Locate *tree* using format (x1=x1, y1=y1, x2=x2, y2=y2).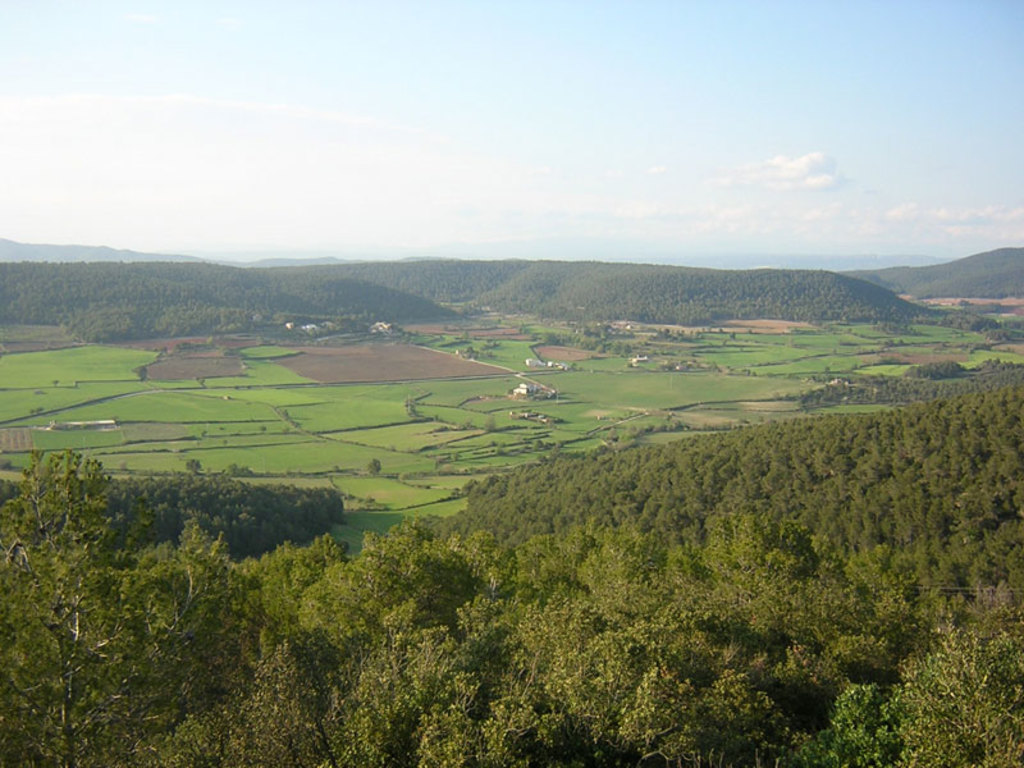
(x1=819, y1=594, x2=1023, y2=760).
